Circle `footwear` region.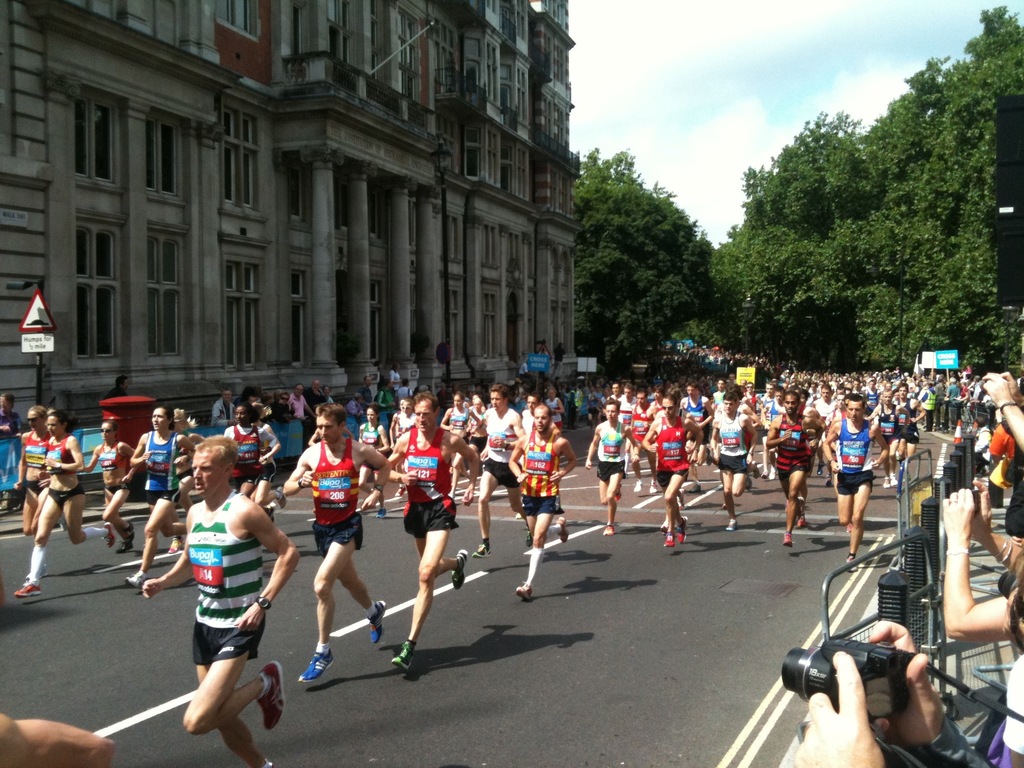
Region: bbox=(614, 483, 626, 500).
